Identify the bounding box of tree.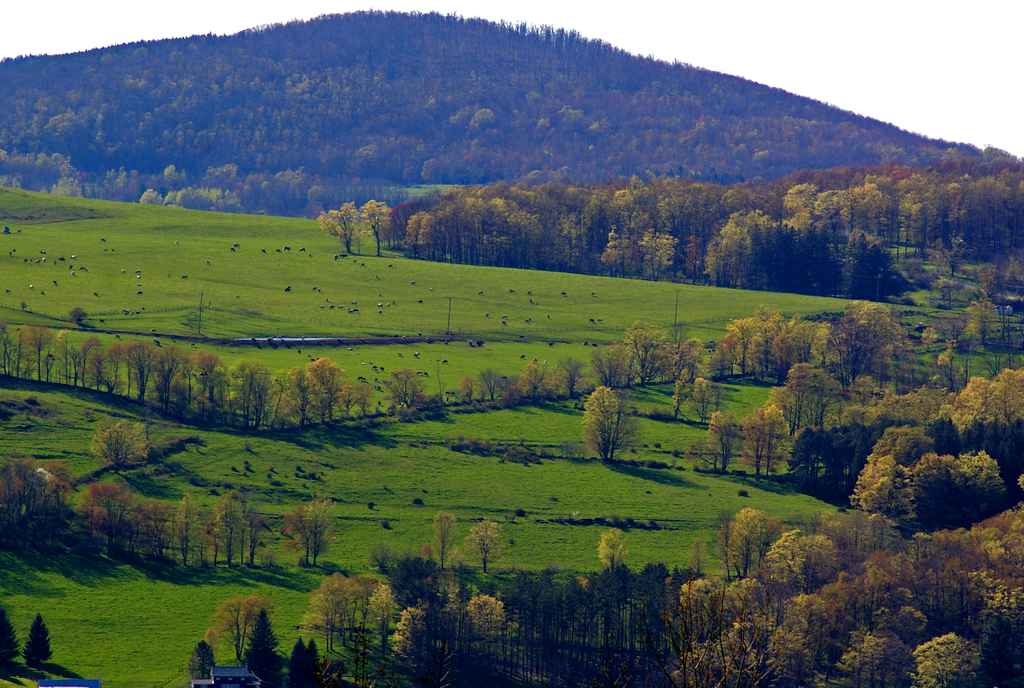
<region>284, 496, 345, 563</region>.
